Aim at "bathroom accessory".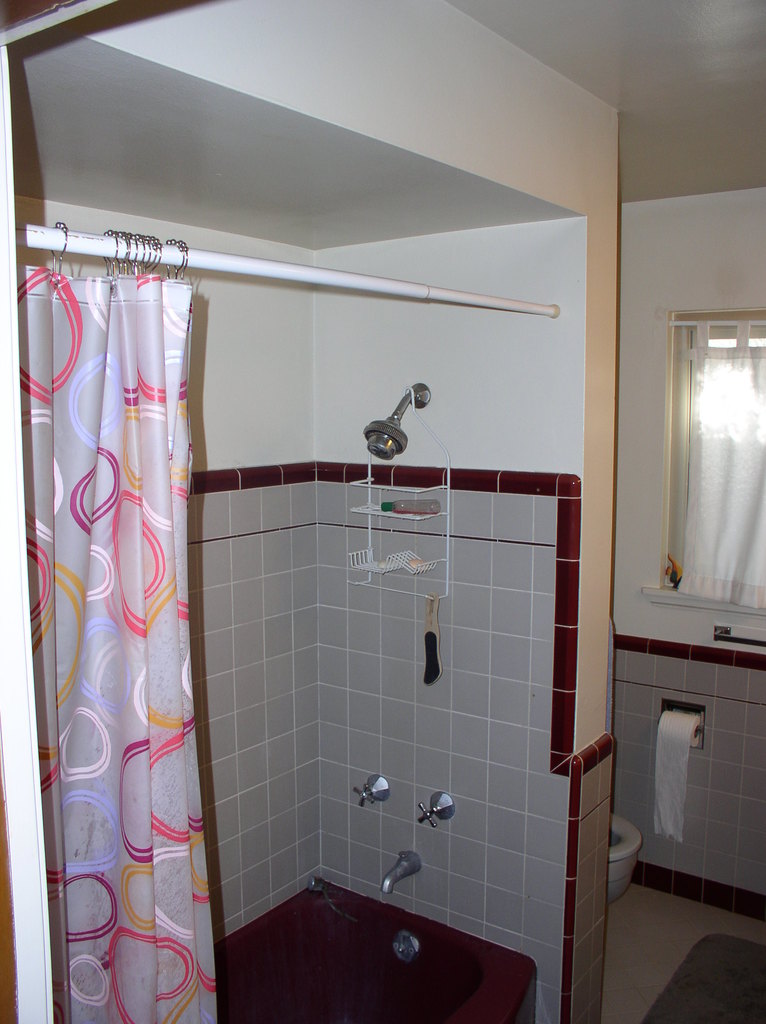
Aimed at [left=706, top=626, right=765, bottom=659].
